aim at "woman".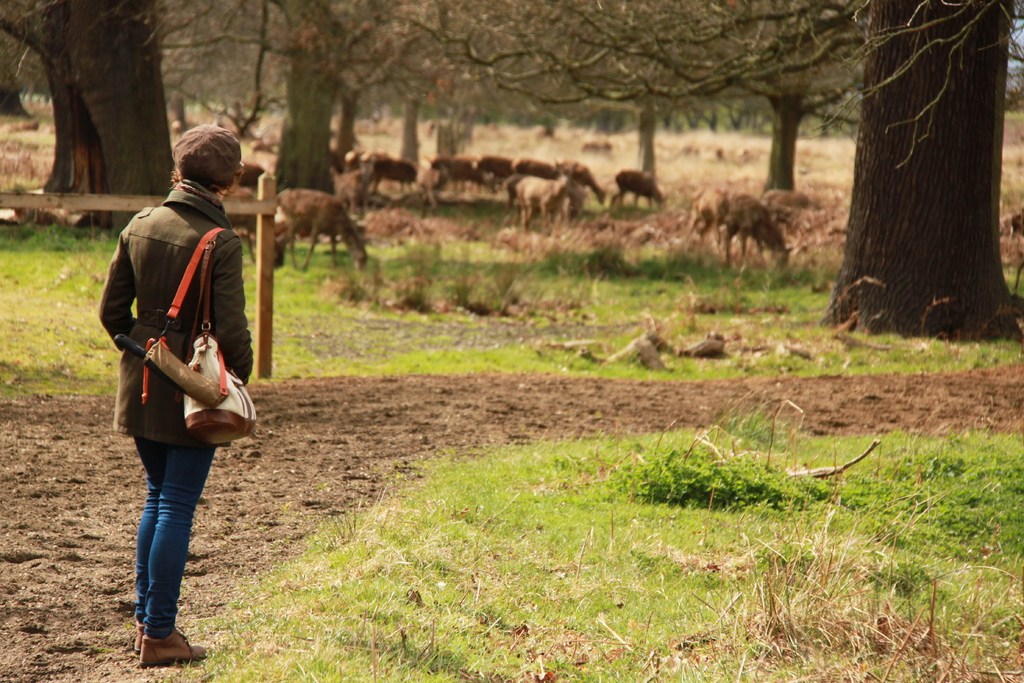
Aimed at box(93, 119, 246, 645).
